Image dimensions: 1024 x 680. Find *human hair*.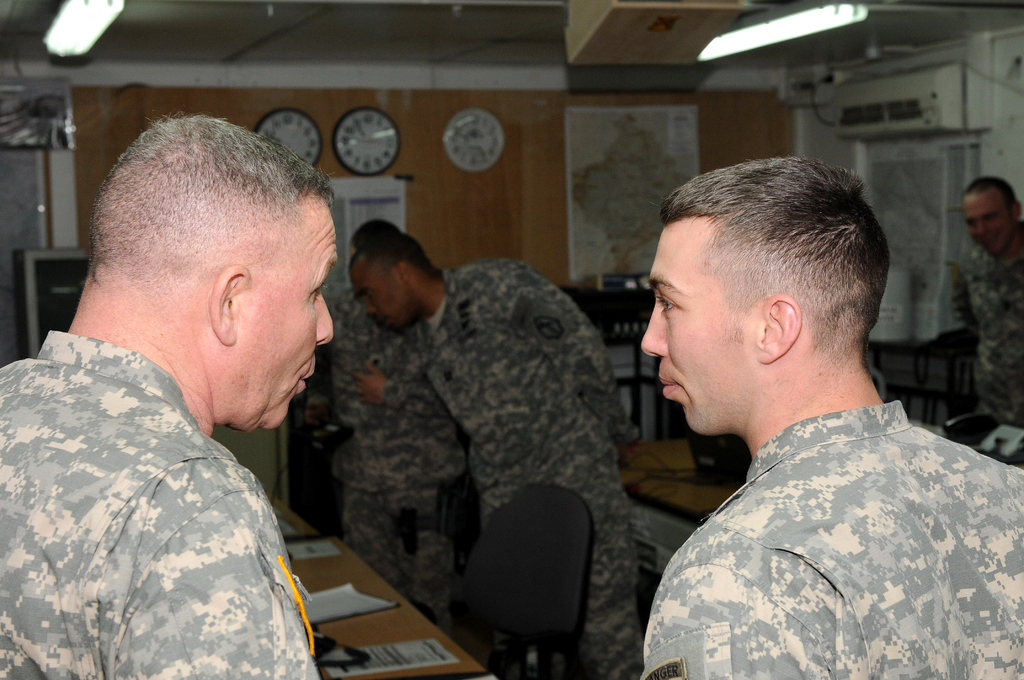
{"x1": 960, "y1": 175, "x2": 1016, "y2": 210}.
